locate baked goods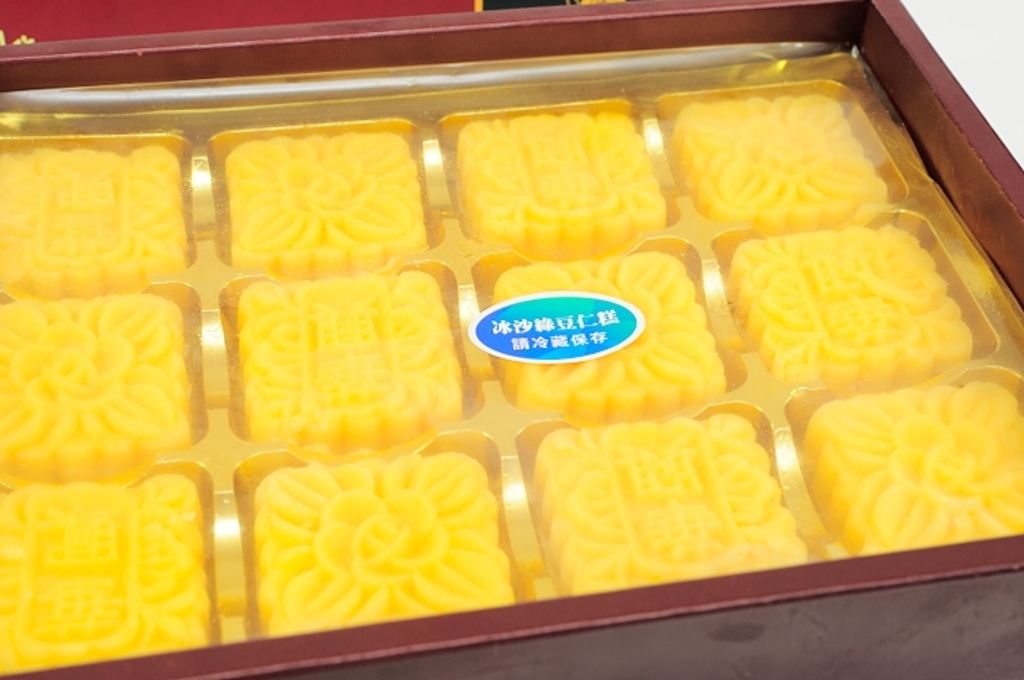
(x1=0, y1=288, x2=195, y2=466)
